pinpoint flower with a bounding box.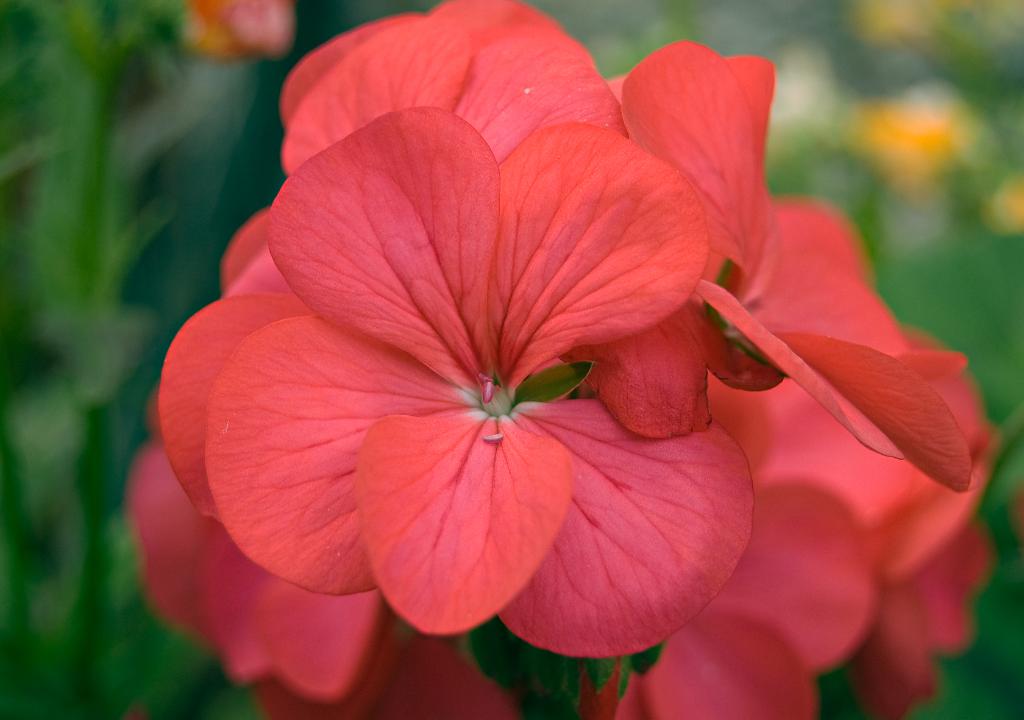
227,0,657,302.
